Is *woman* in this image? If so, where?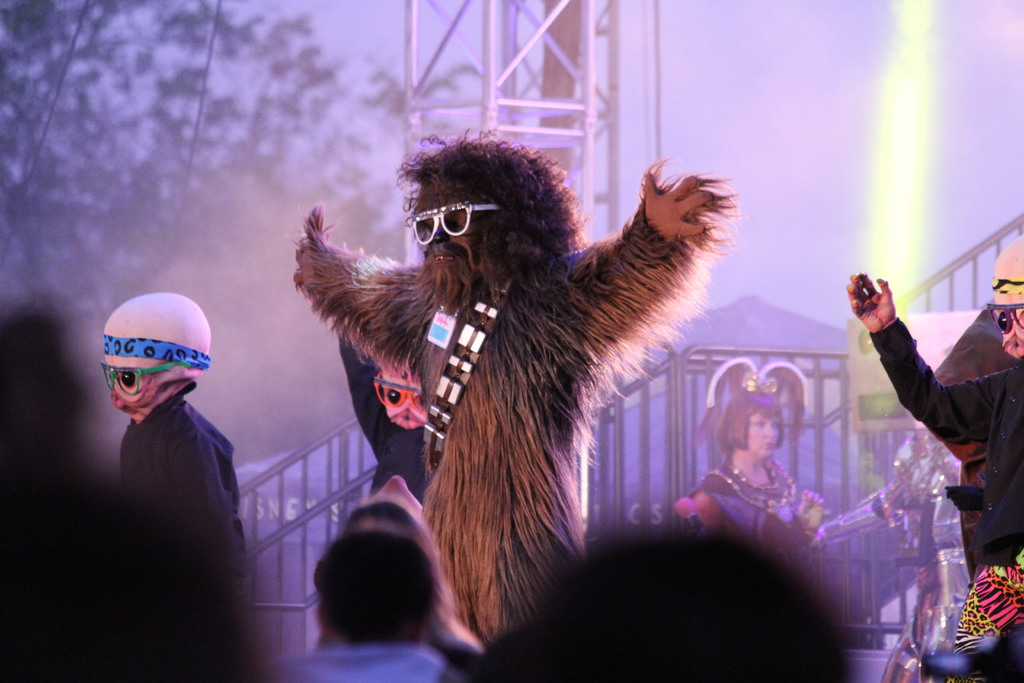
Yes, at 692/353/820/544.
